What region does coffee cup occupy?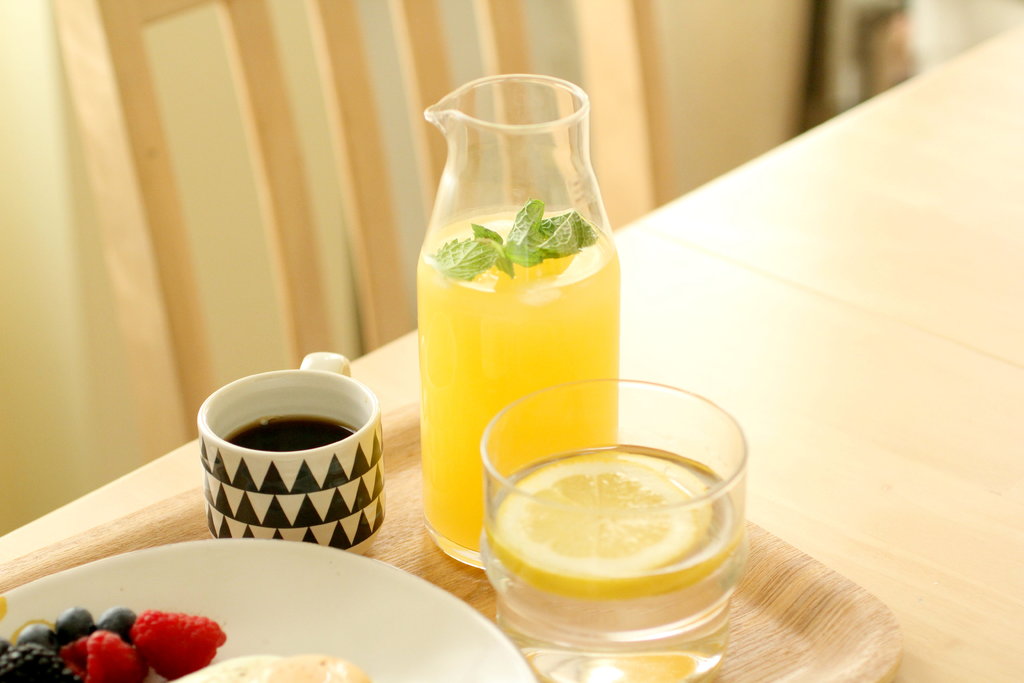
BBox(195, 352, 387, 556).
